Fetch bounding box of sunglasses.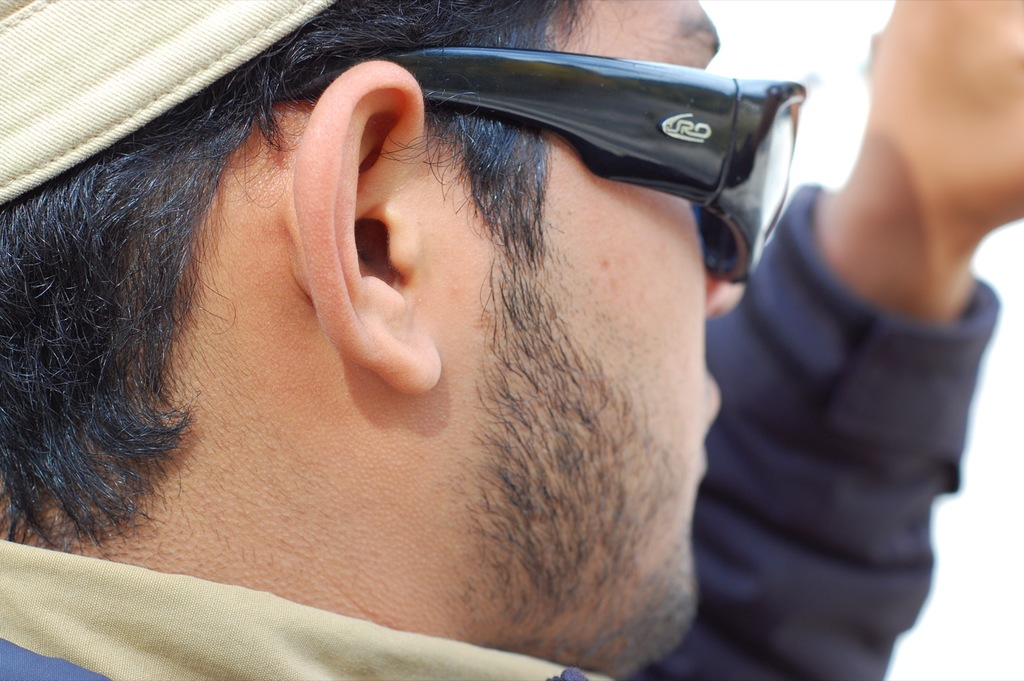
Bbox: (x1=253, y1=44, x2=806, y2=284).
